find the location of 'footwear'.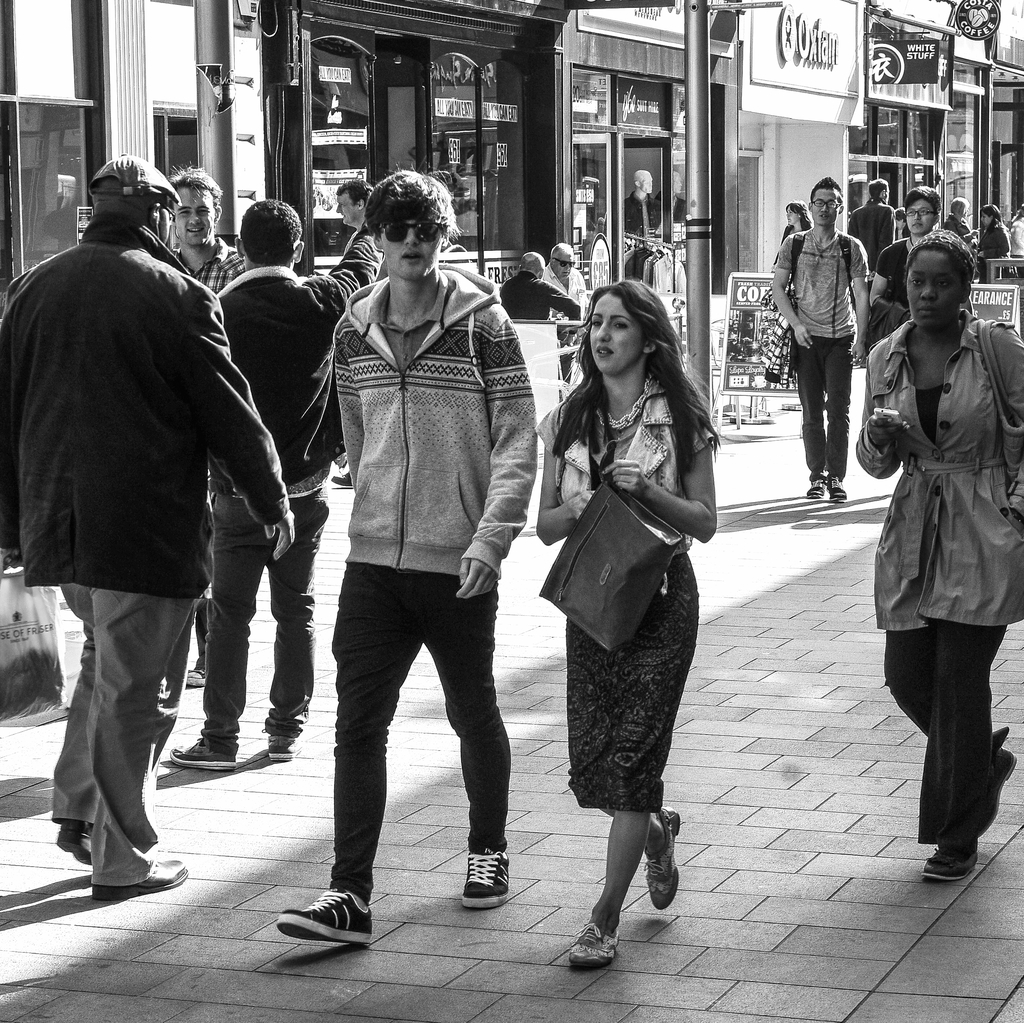
Location: l=465, t=846, r=512, b=918.
